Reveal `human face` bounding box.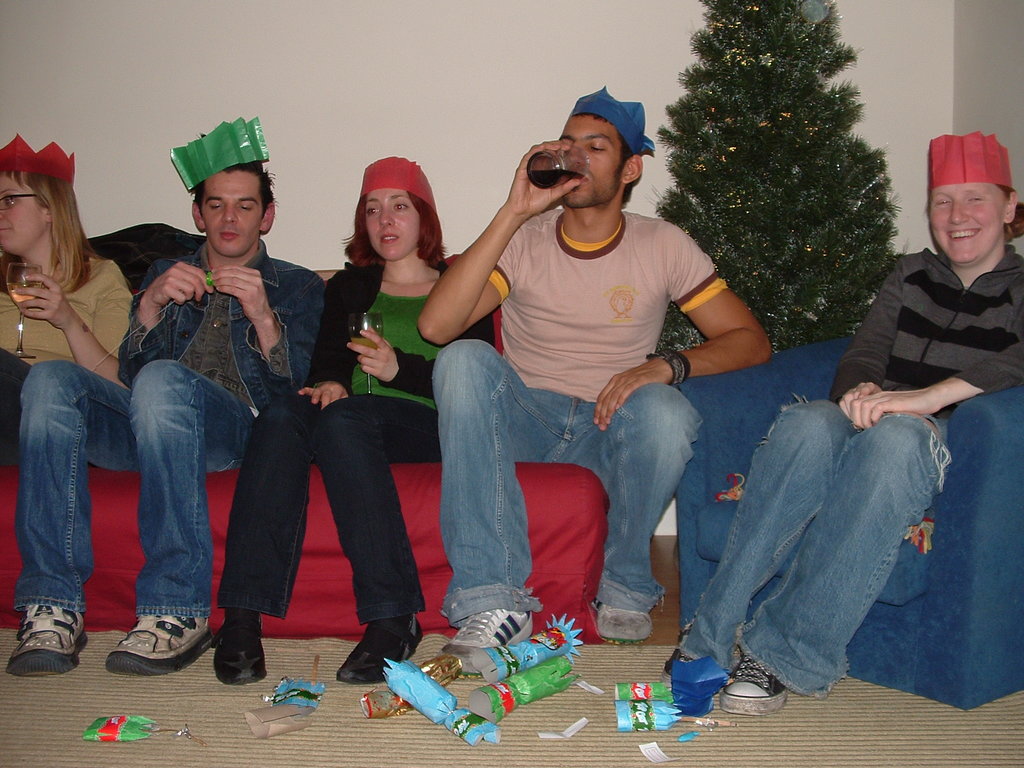
Revealed: left=199, top=172, right=266, bottom=255.
